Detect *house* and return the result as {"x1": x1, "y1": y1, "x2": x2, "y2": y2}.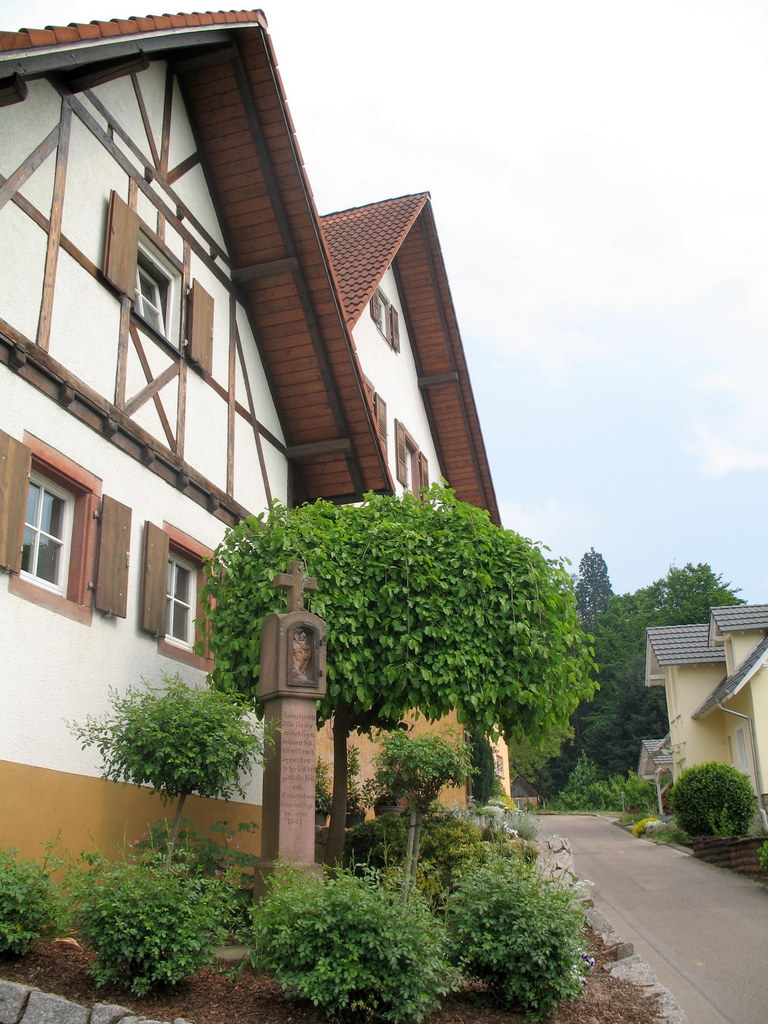
{"x1": 23, "y1": 3, "x2": 584, "y2": 919}.
